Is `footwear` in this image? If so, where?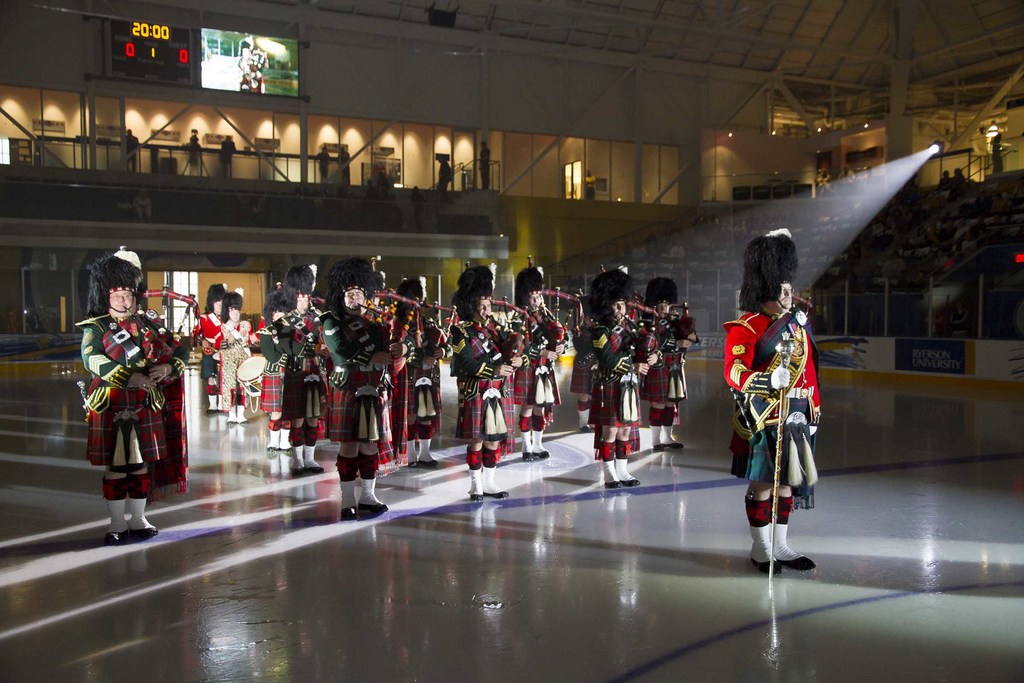
Yes, at bbox(537, 448, 550, 459).
